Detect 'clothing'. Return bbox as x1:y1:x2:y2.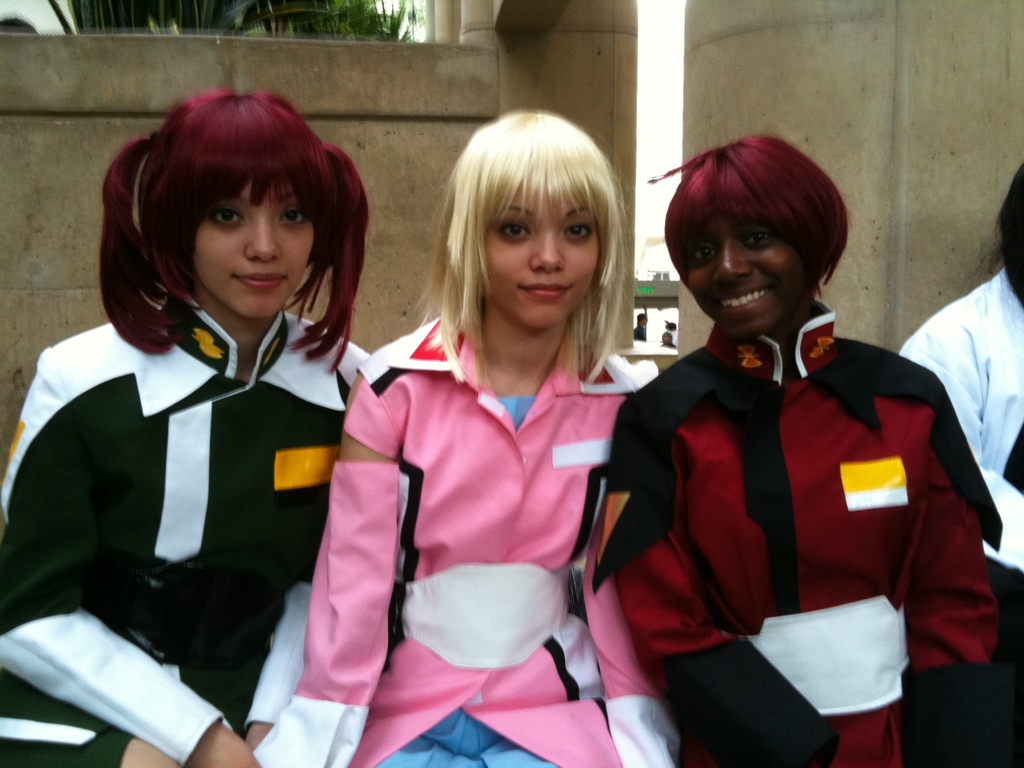
255:308:678:767.
